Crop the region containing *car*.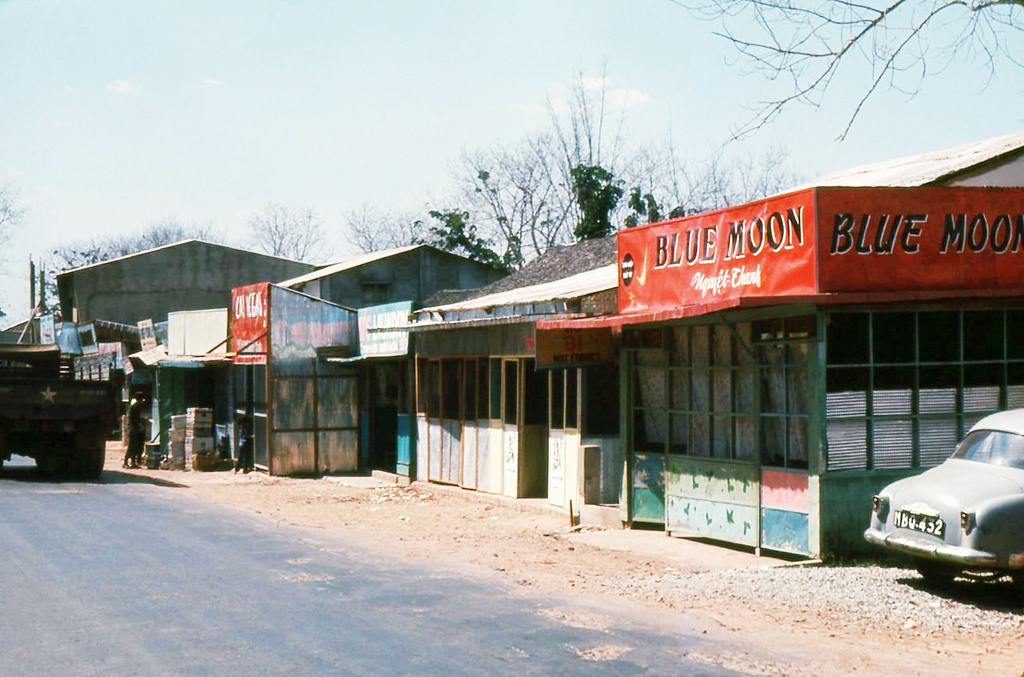
Crop region: (x1=860, y1=411, x2=1021, y2=593).
